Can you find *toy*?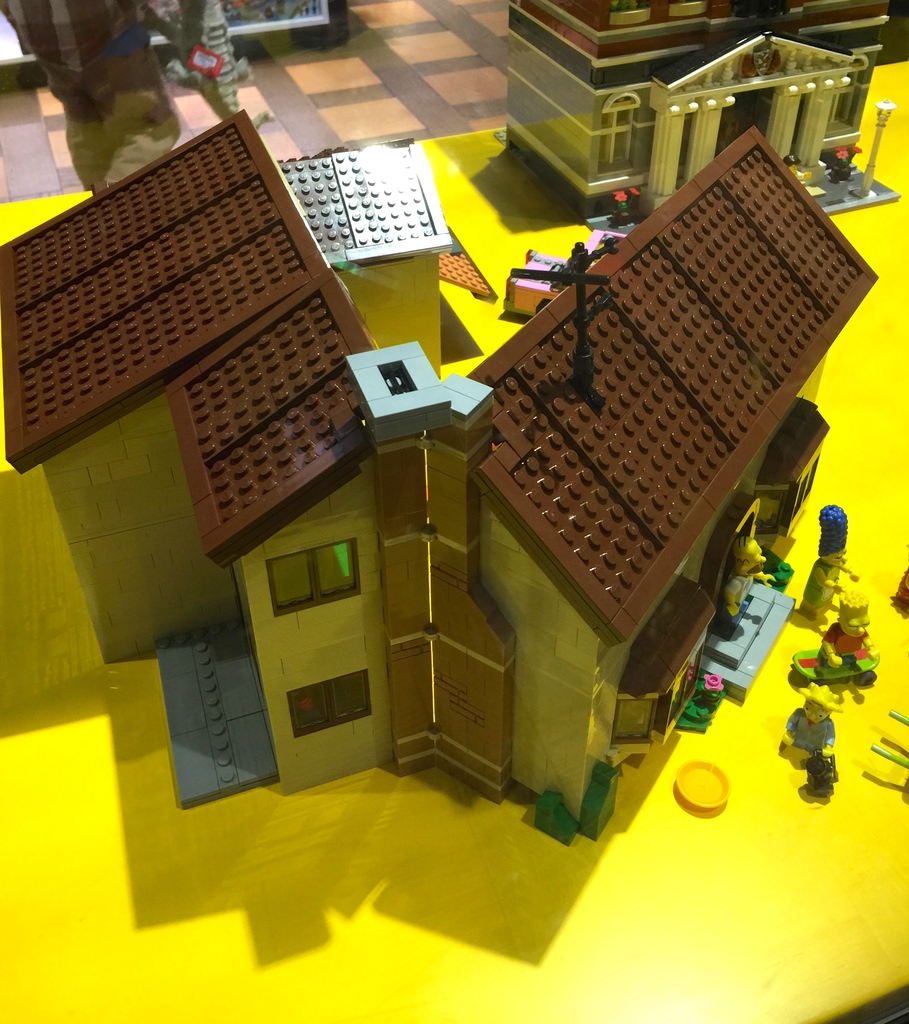
Yes, bounding box: (679,760,727,810).
